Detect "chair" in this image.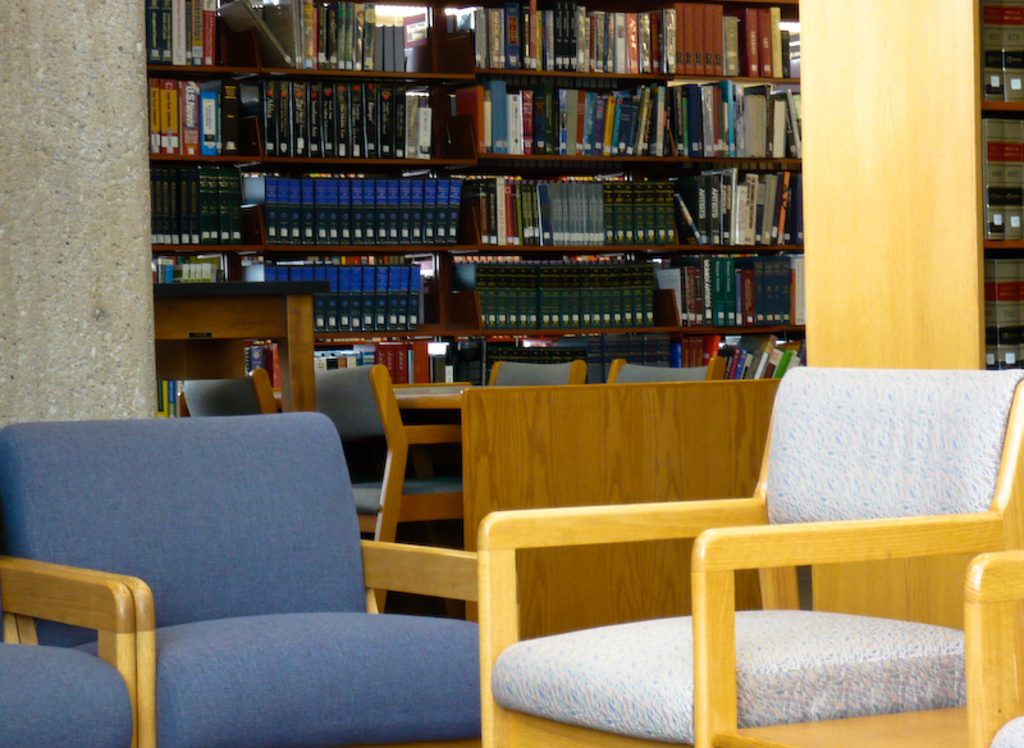
Detection: [left=0, top=566, right=136, bottom=747].
